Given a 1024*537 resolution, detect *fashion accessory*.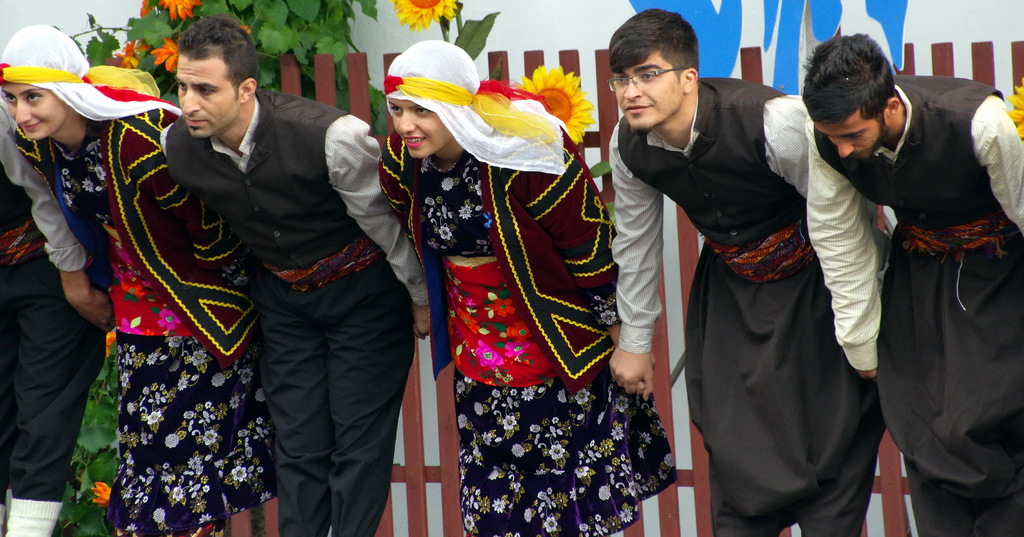
rect(0, 23, 185, 138).
